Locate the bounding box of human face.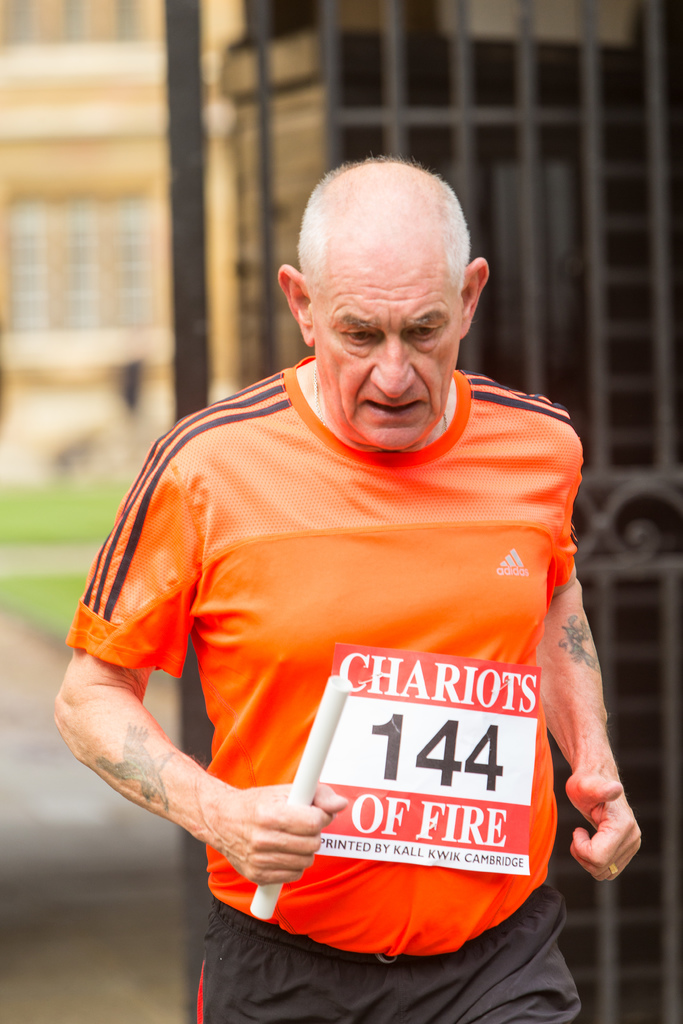
Bounding box: box=[317, 217, 459, 453].
